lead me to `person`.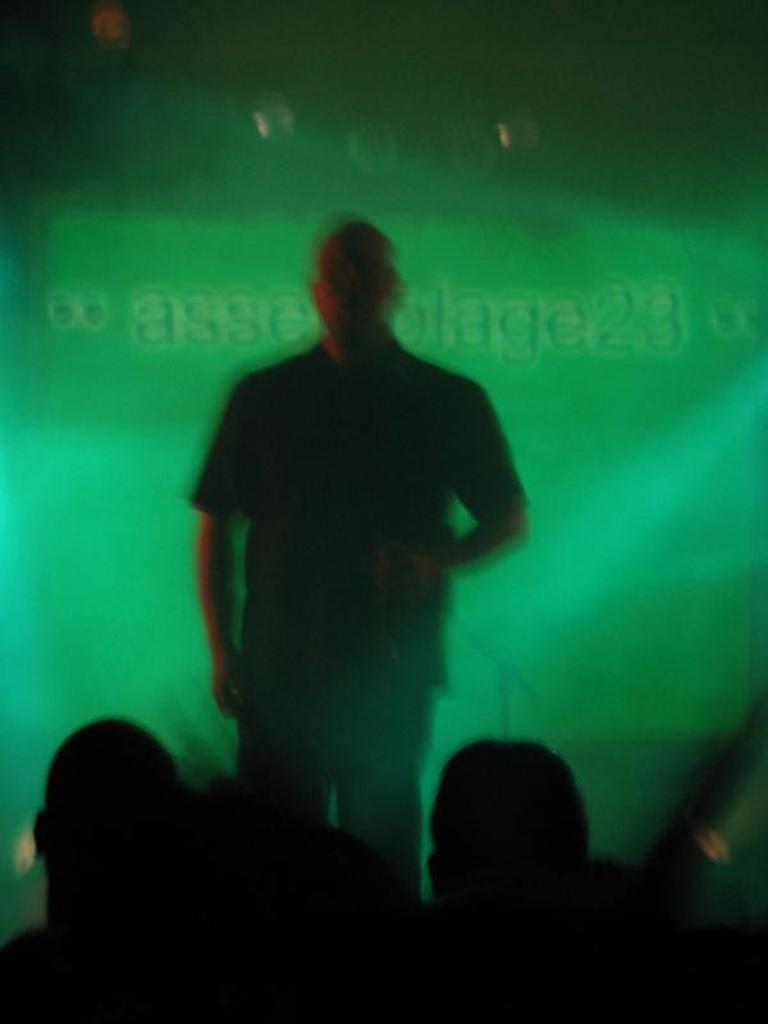
Lead to detection(408, 727, 722, 1005).
